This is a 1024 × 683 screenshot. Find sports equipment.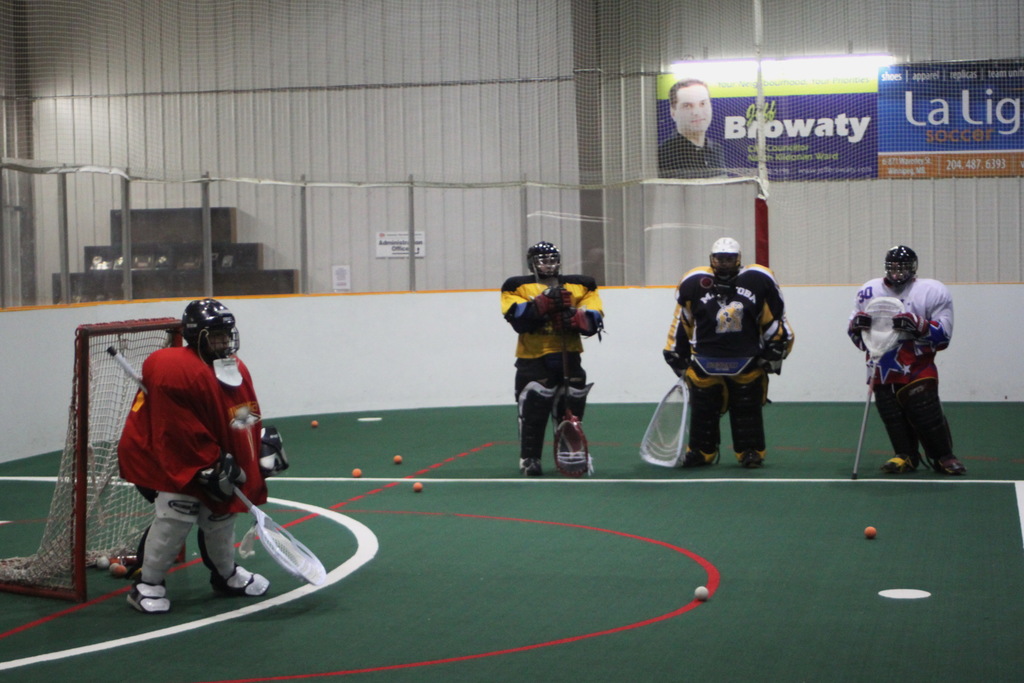
Bounding box: (113, 562, 118, 576).
